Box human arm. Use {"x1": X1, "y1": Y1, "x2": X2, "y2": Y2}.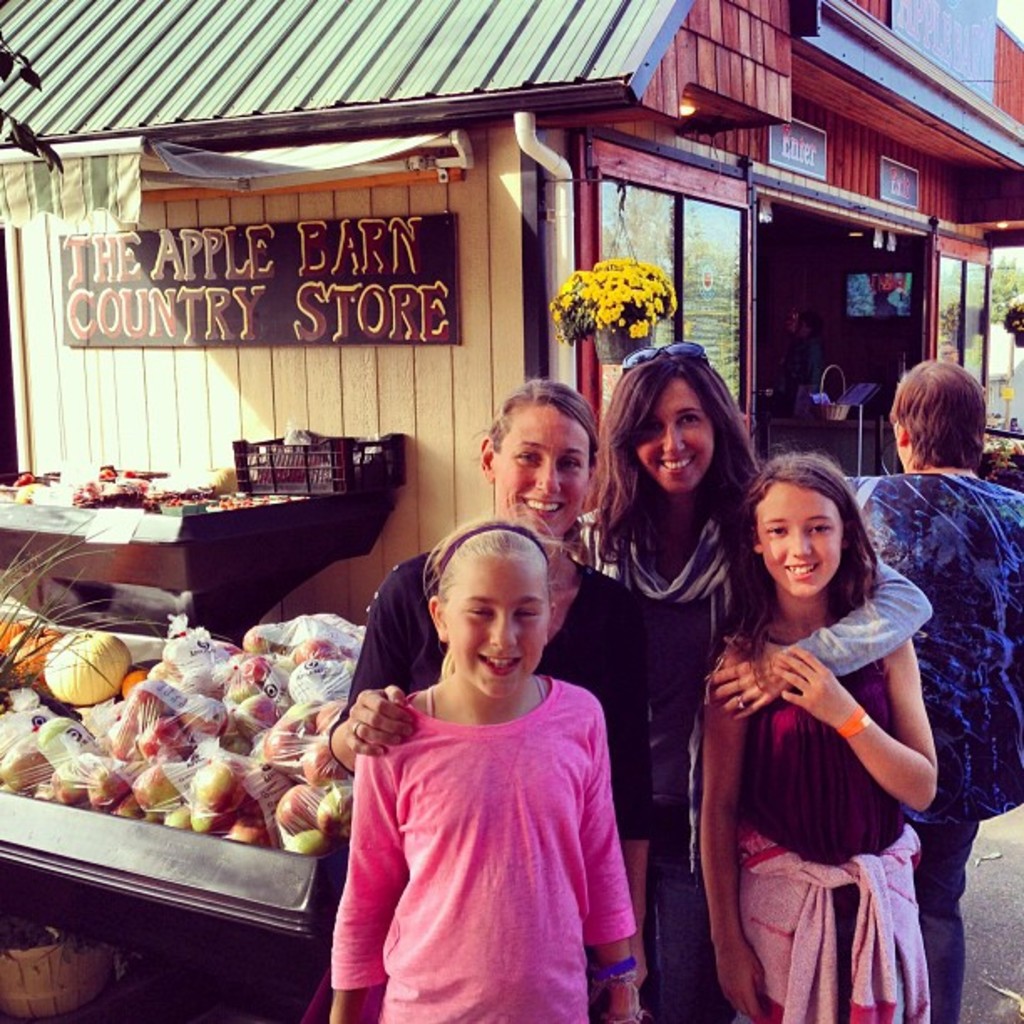
{"x1": 776, "y1": 619, "x2": 937, "y2": 818}.
